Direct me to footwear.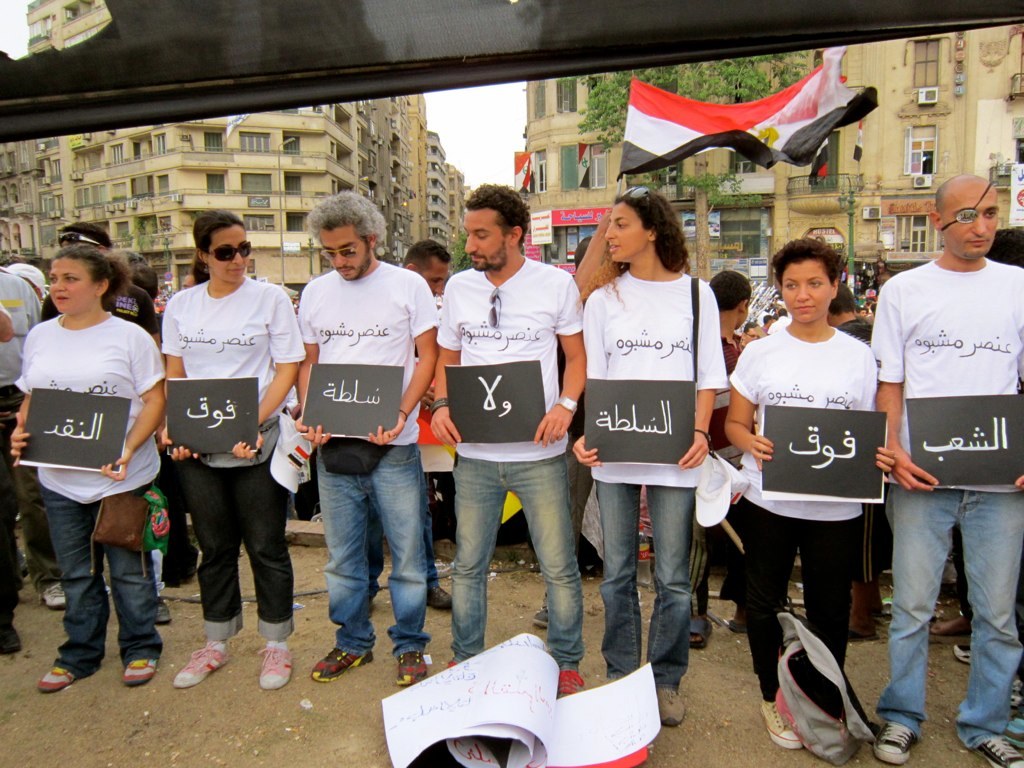
Direction: left=44, top=575, right=72, bottom=608.
